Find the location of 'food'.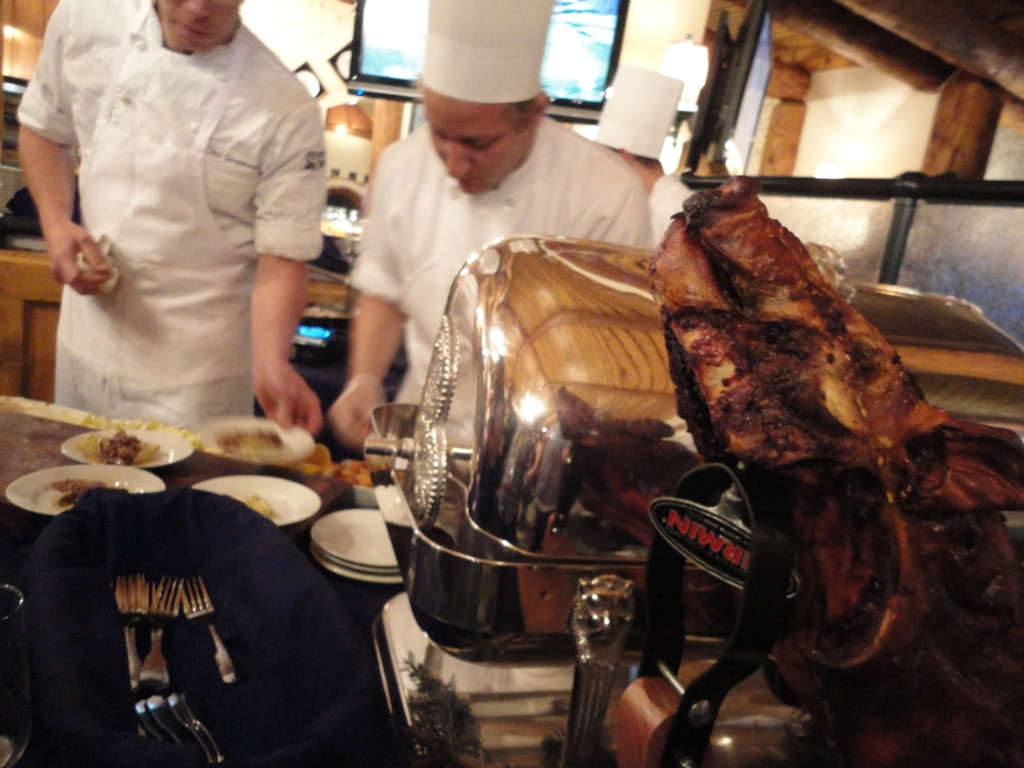
Location: select_region(213, 426, 288, 458).
